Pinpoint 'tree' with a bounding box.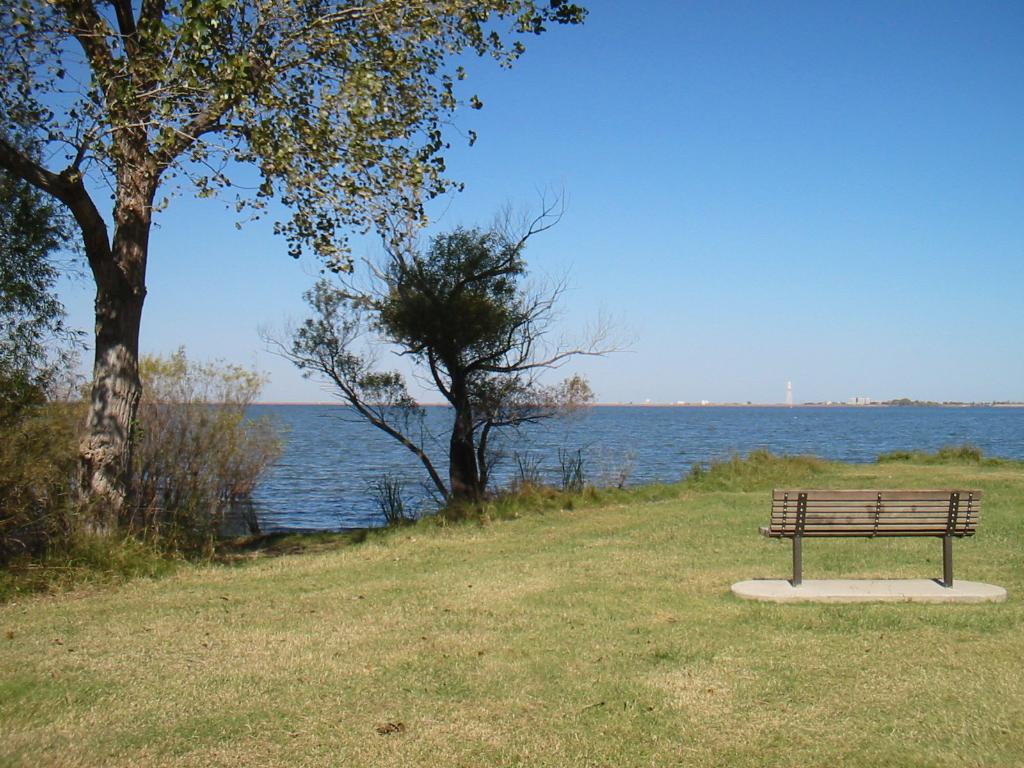
0:0:592:545.
